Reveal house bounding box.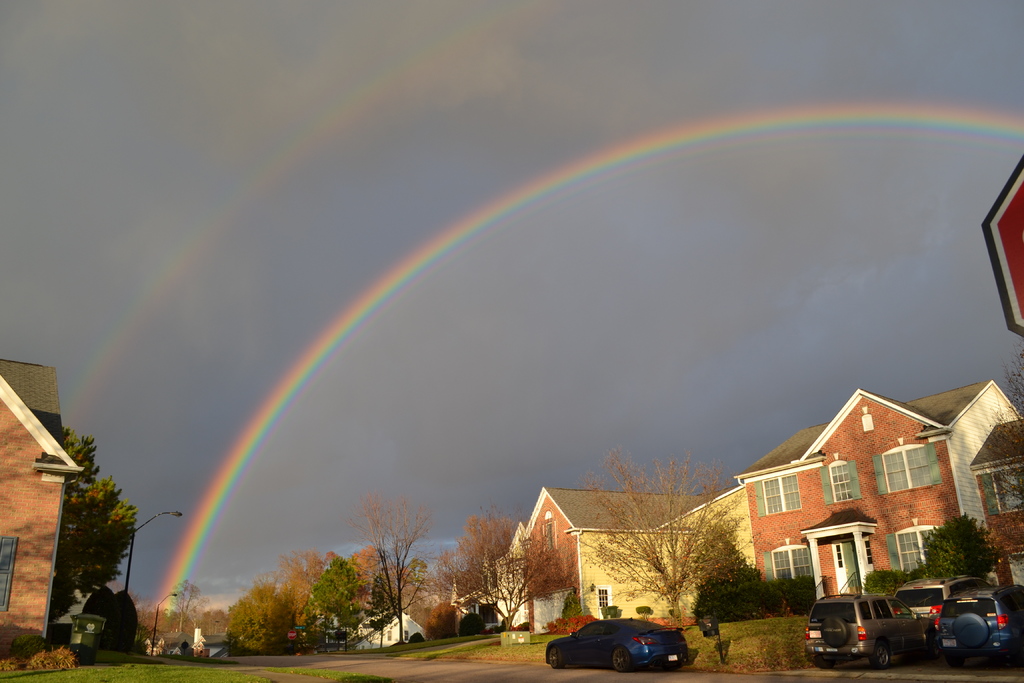
Revealed: Rect(713, 391, 1009, 627).
